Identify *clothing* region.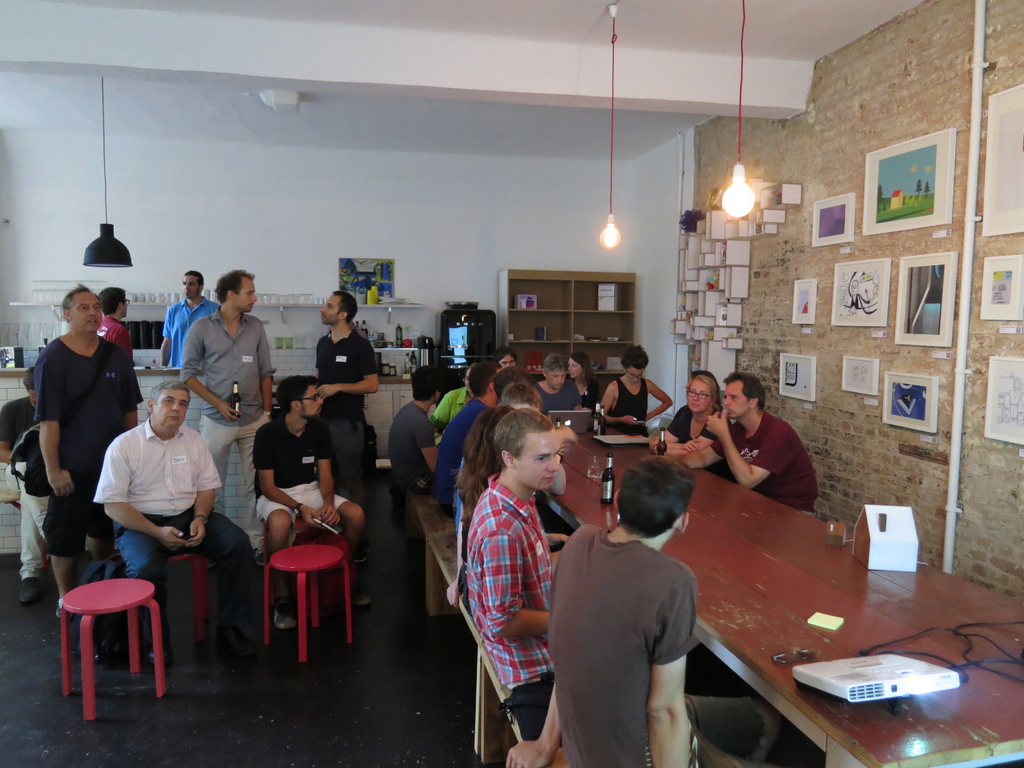
Region: 711,406,817,516.
